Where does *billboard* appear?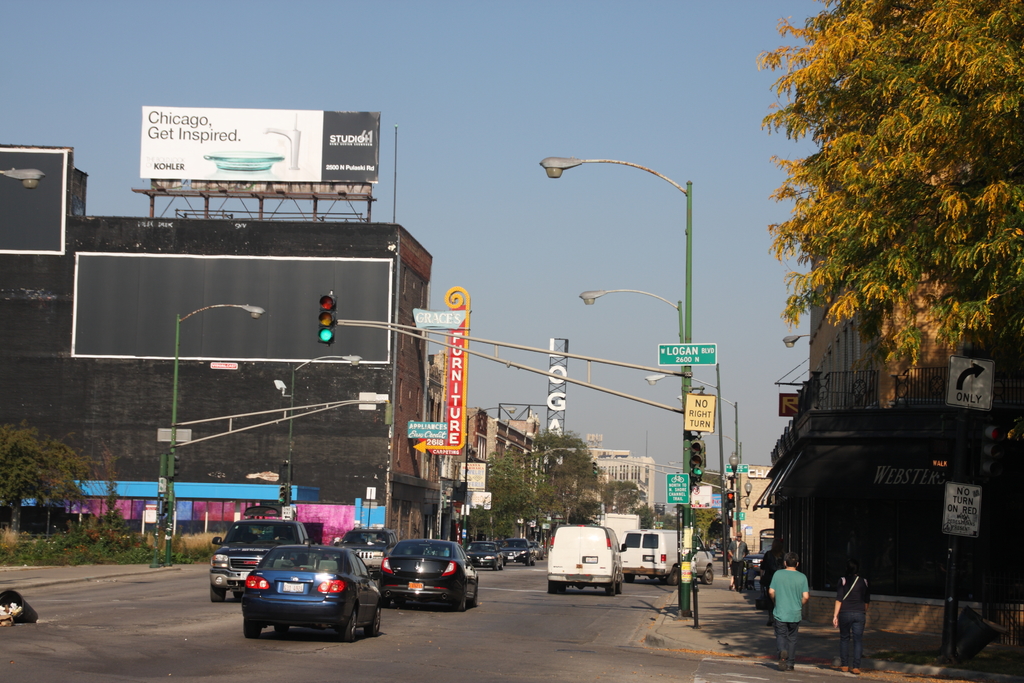
Appears at [669, 477, 690, 507].
